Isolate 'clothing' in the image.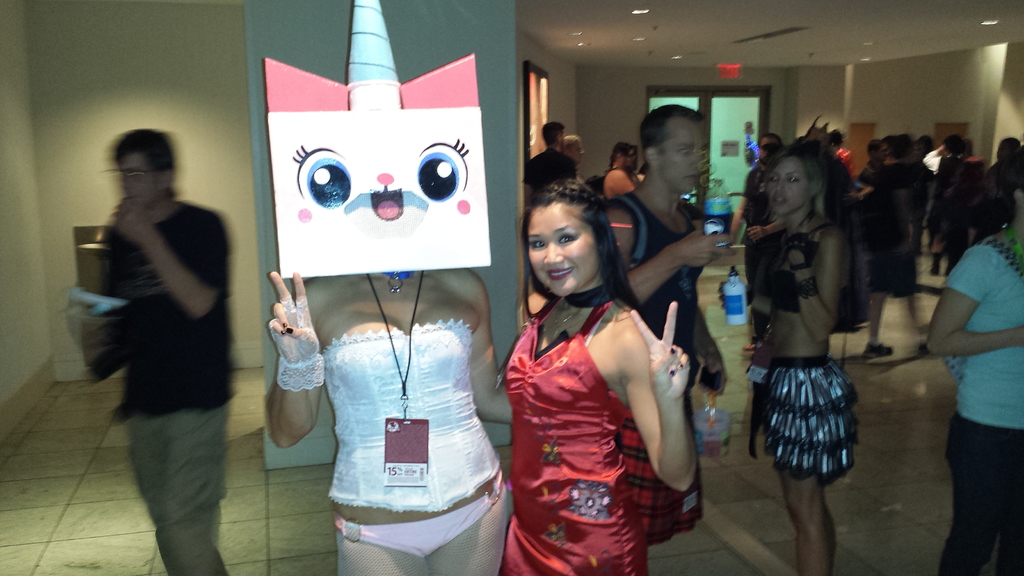
Isolated region: bbox=(822, 150, 860, 232).
